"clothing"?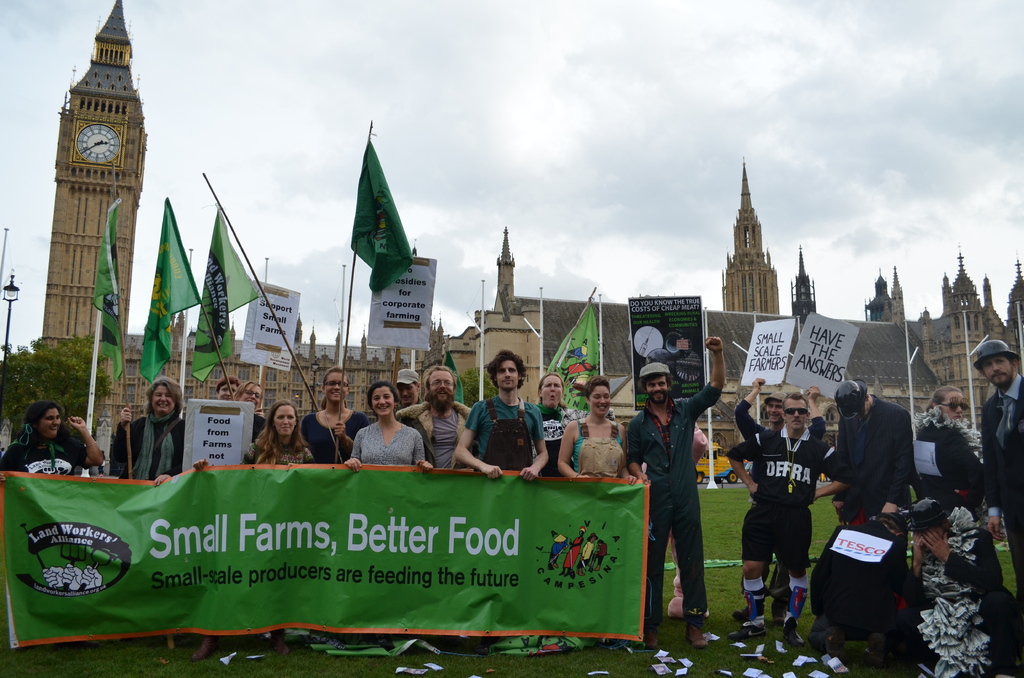
bbox=(916, 419, 985, 517)
